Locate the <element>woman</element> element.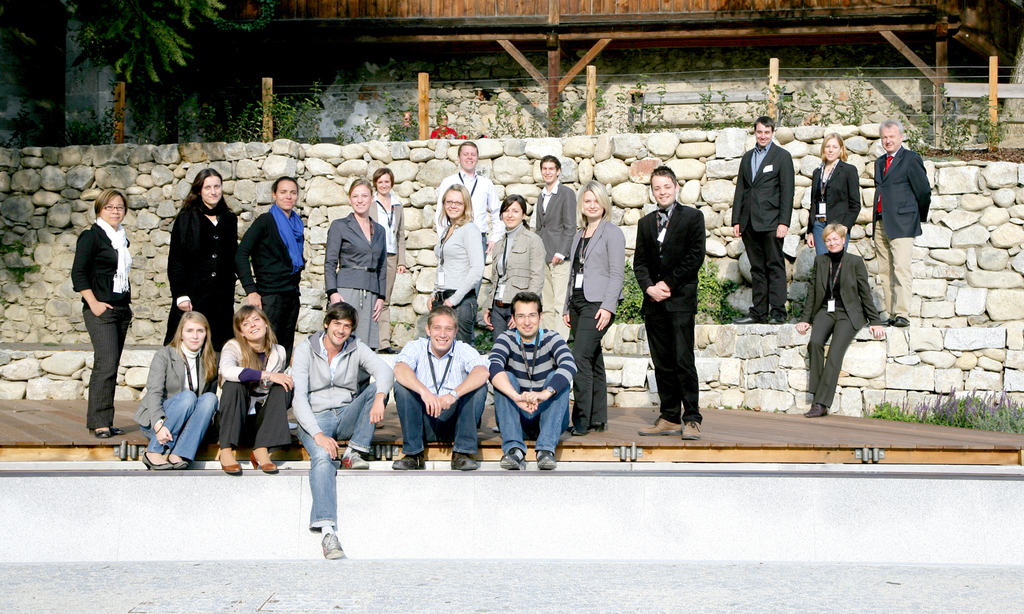
Element bbox: [left=803, top=129, right=863, bottom=255].
